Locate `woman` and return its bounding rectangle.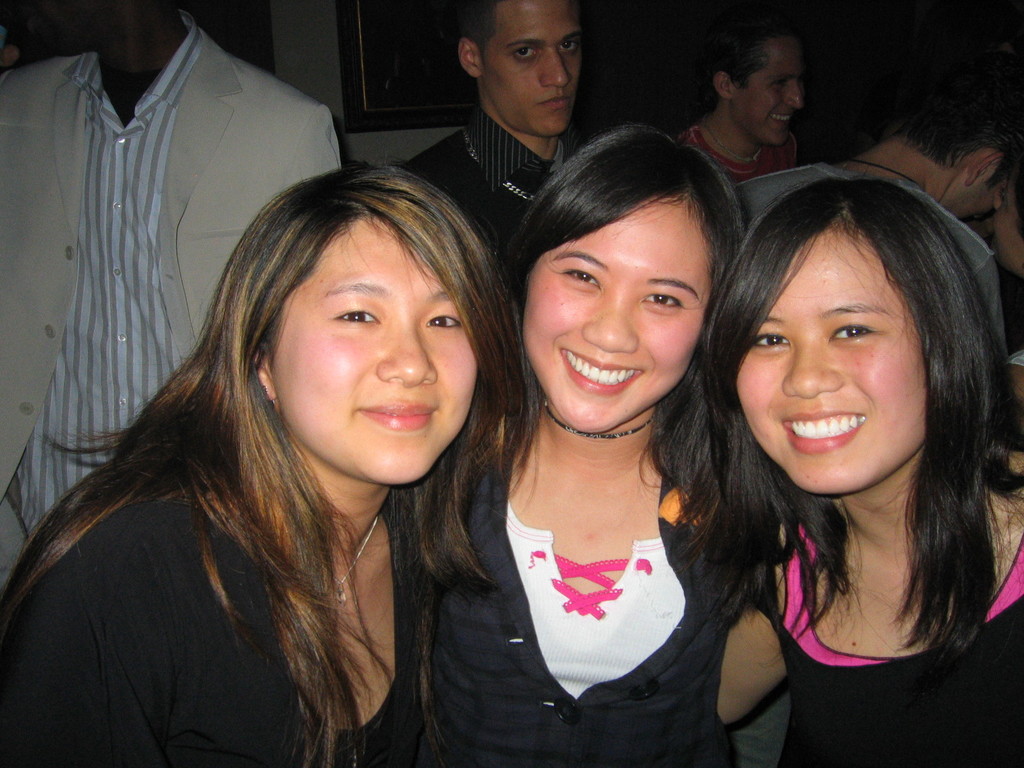
select_region(19, 120, 557, 761).
